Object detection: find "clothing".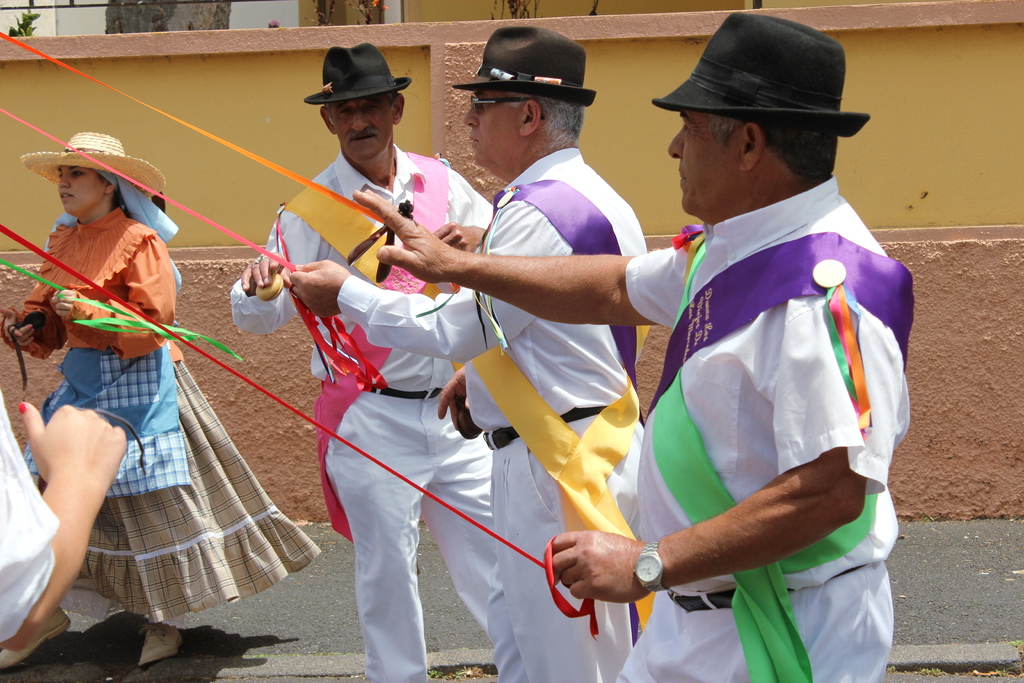
229,139,532,682.
